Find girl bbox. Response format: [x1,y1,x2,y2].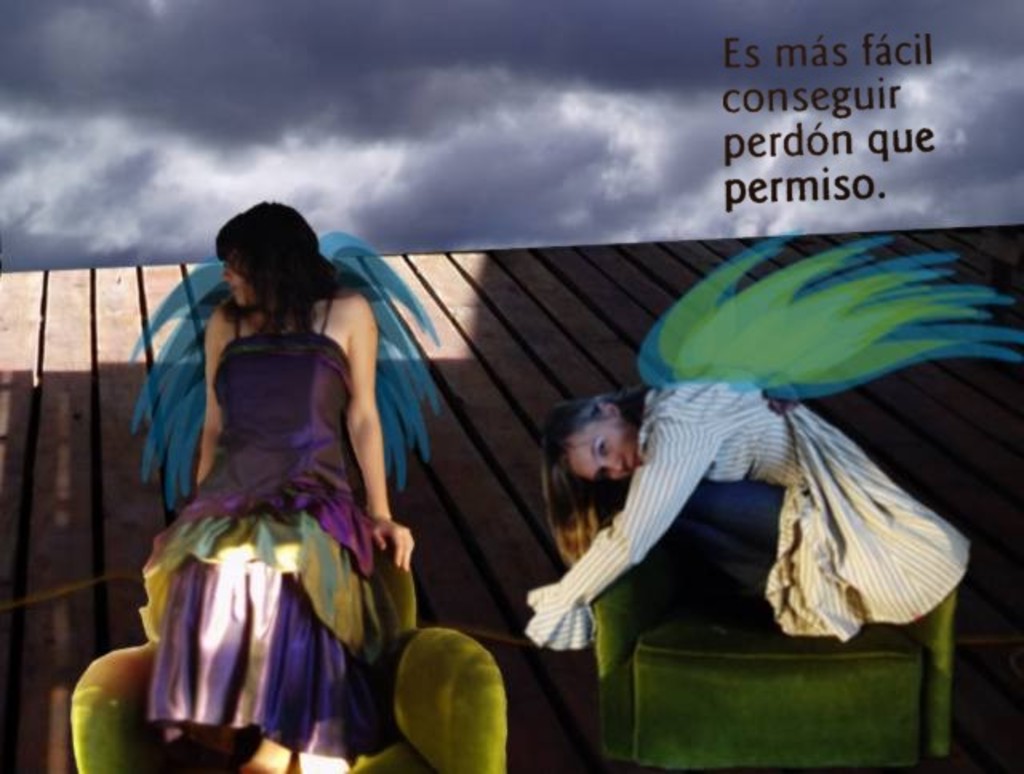
[526,377,978,772].
